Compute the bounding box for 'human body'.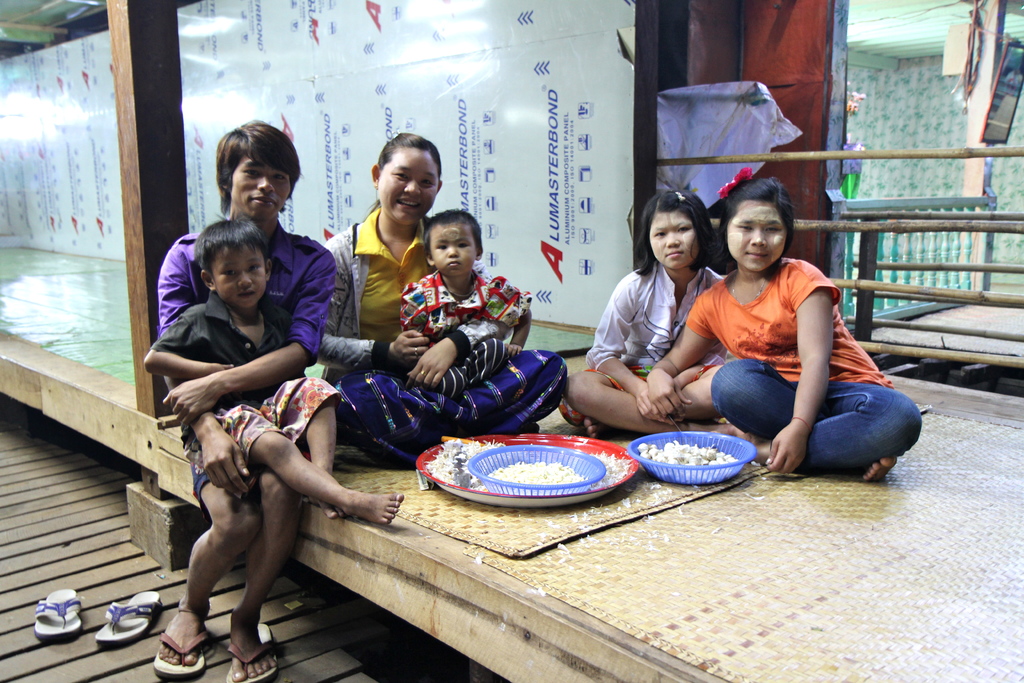
397/205/541/395.
